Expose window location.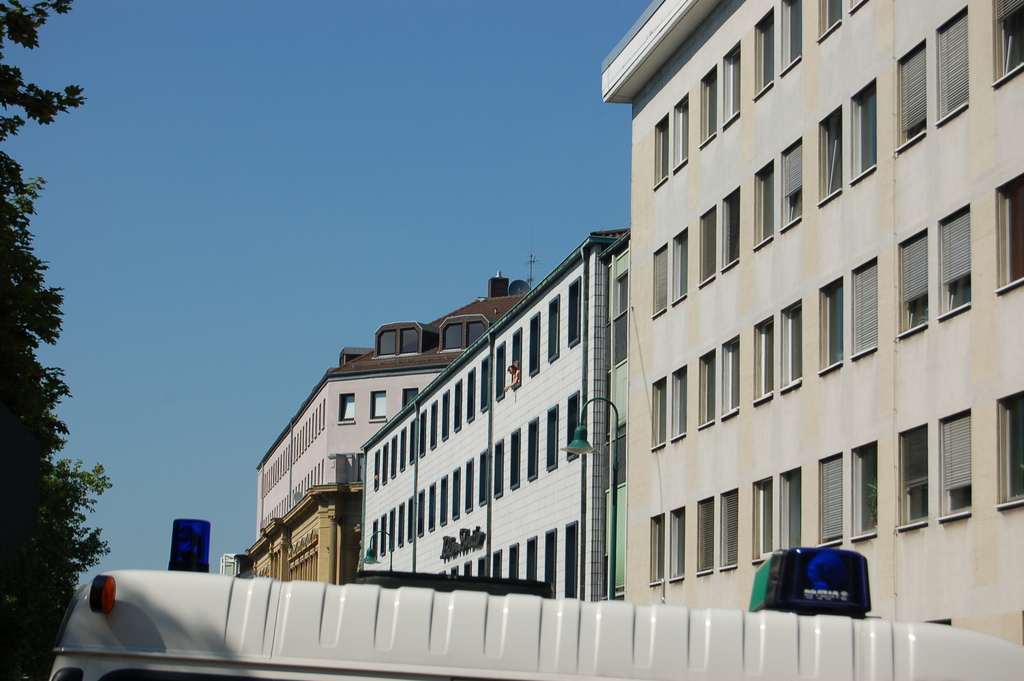
Exposed at {"left": 385, "top": 329, "right": 422, "bottom": 363}.
